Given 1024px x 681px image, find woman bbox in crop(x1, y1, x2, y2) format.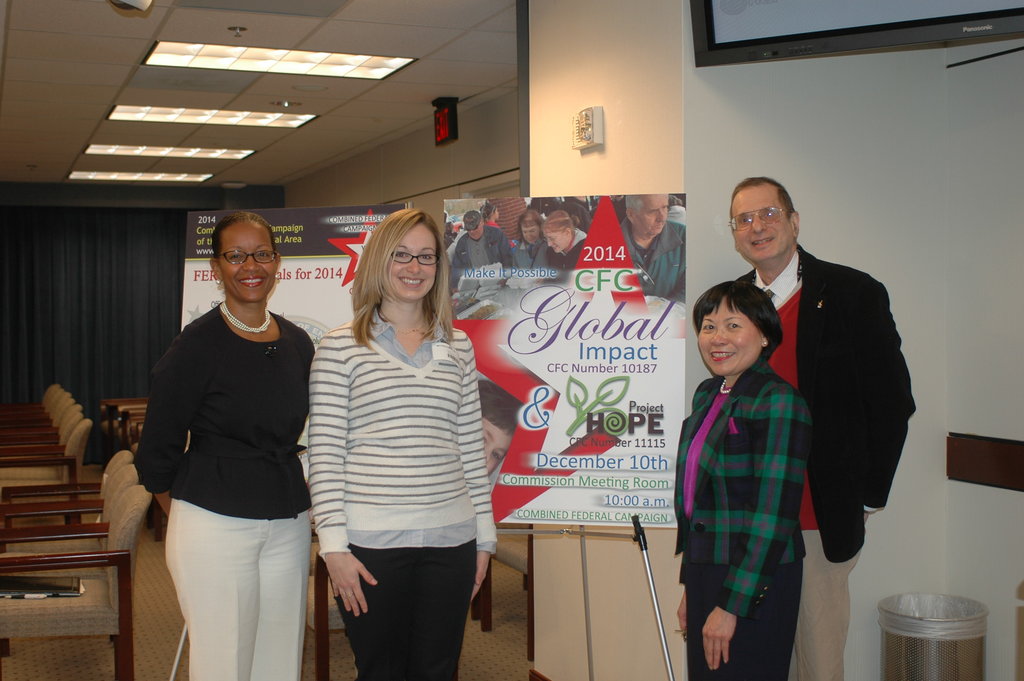
crop(131, 209, 320, 680).
